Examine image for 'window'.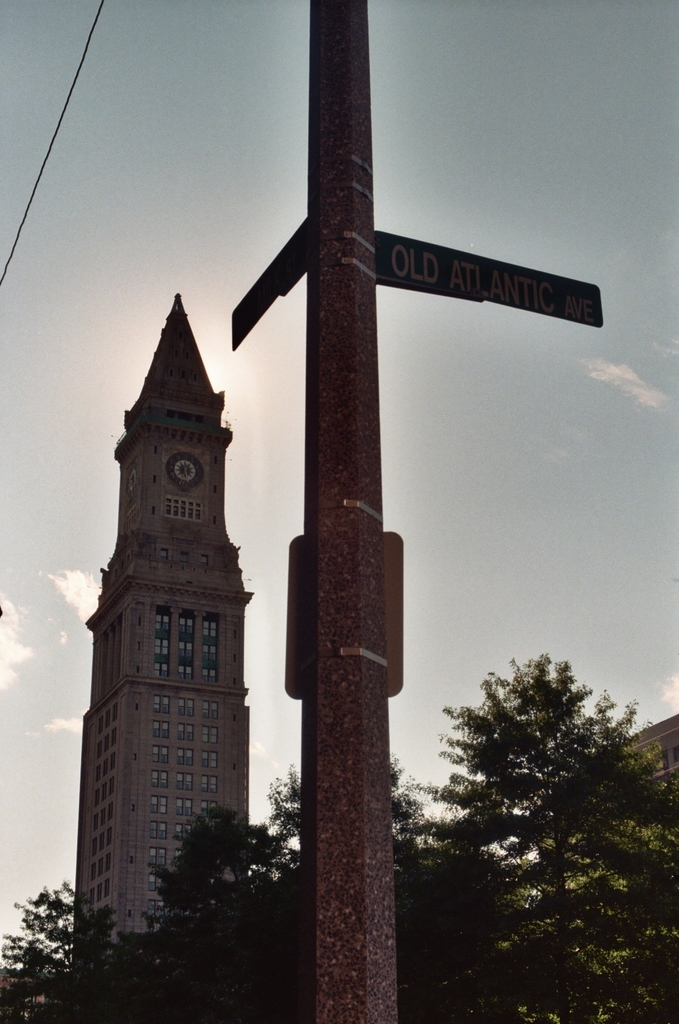
Examination result: 194 509 203 520.
